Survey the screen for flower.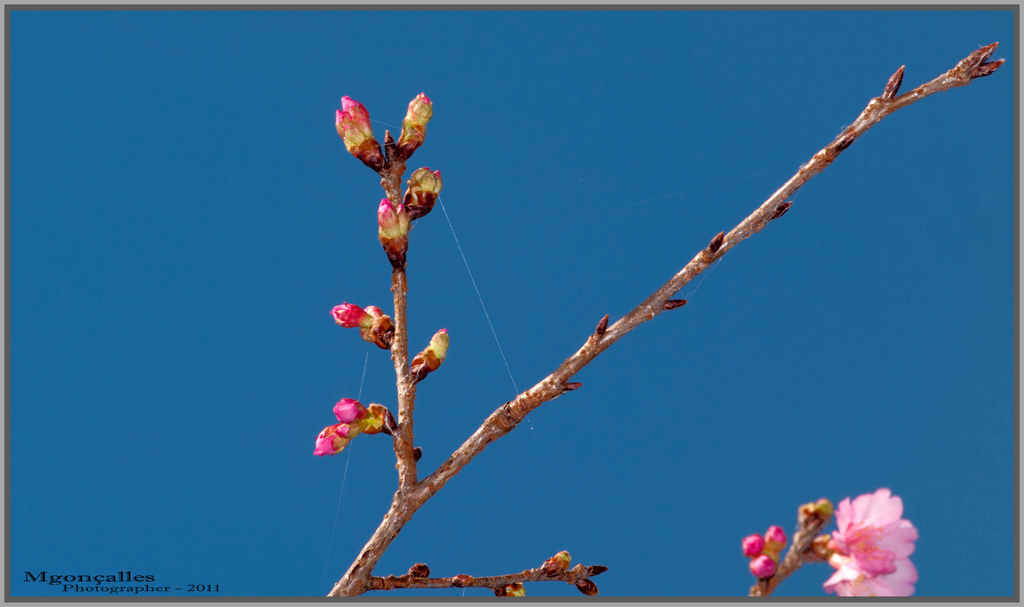
Survey found: [412, 332, 452, 381].
